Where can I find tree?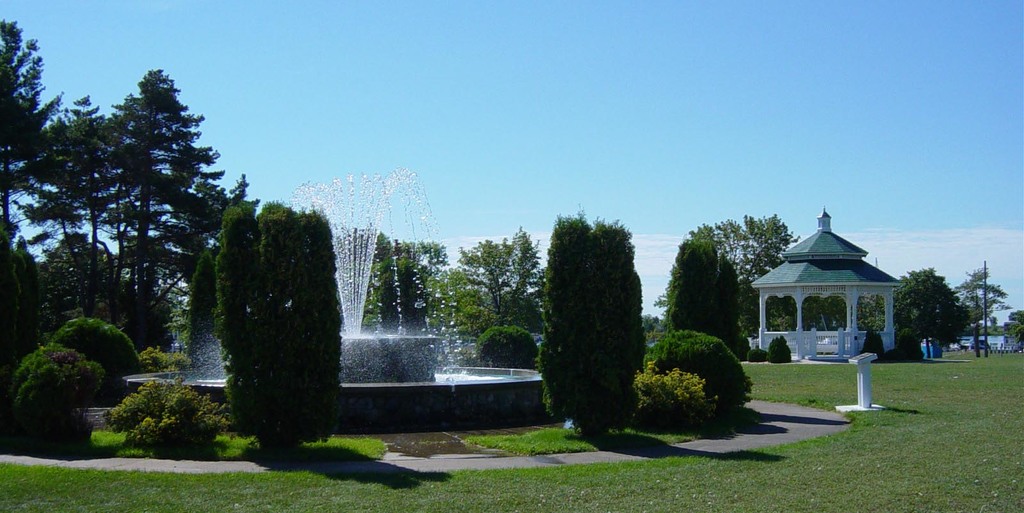
You can find it at (766,296,892,335).
